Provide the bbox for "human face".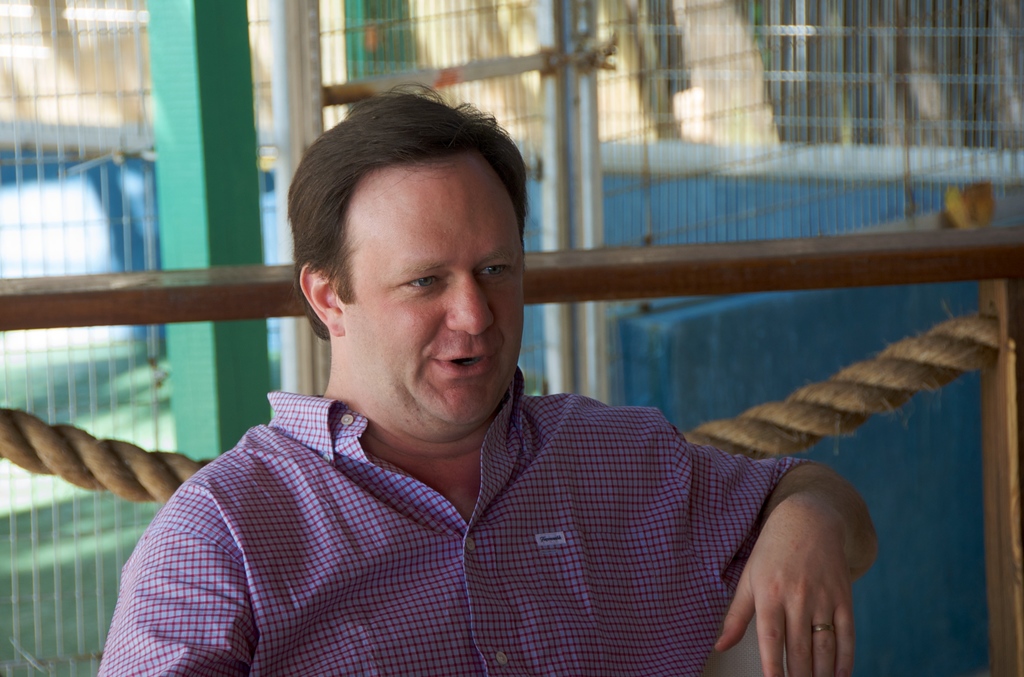
l=338, t=161, r=527, b=438.
